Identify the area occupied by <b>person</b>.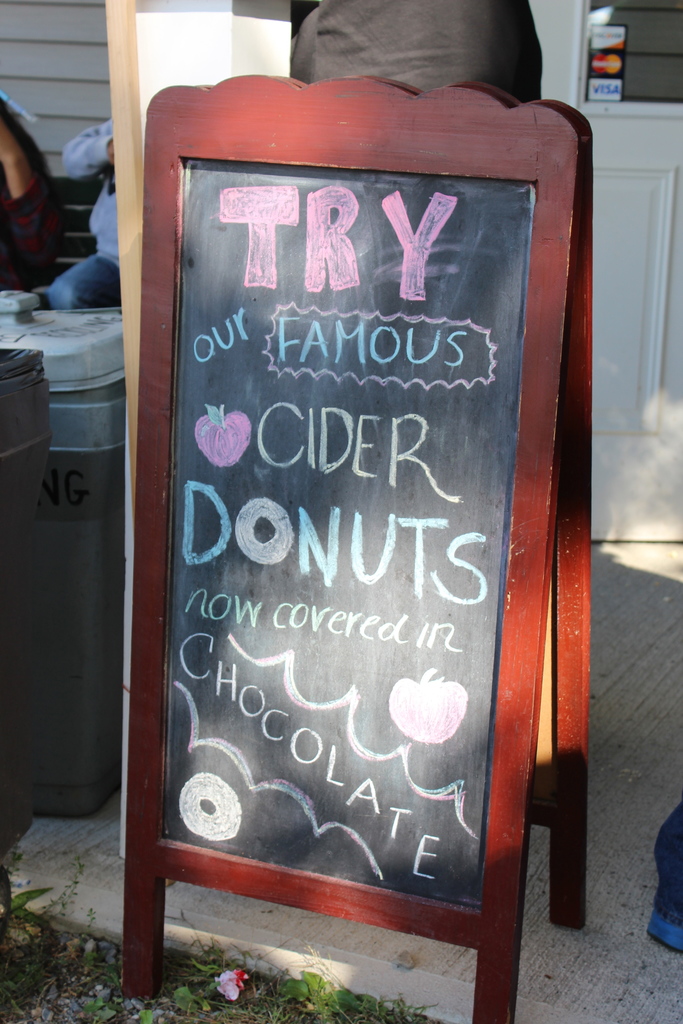
Area: 86:152:121:269.
